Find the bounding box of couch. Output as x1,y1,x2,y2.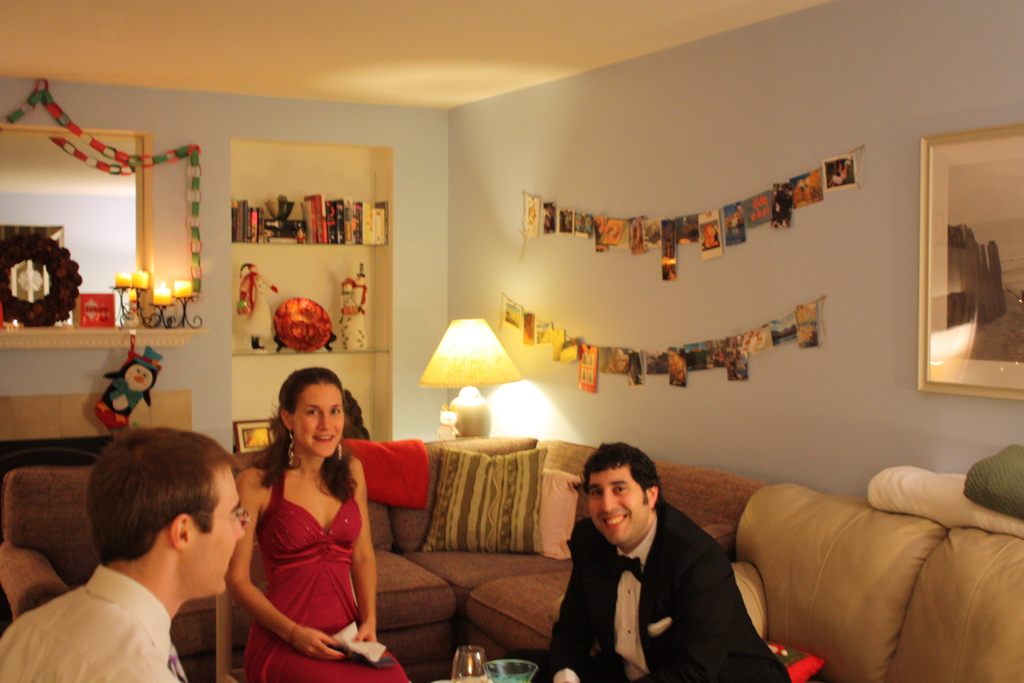
701,427,1023,682.
